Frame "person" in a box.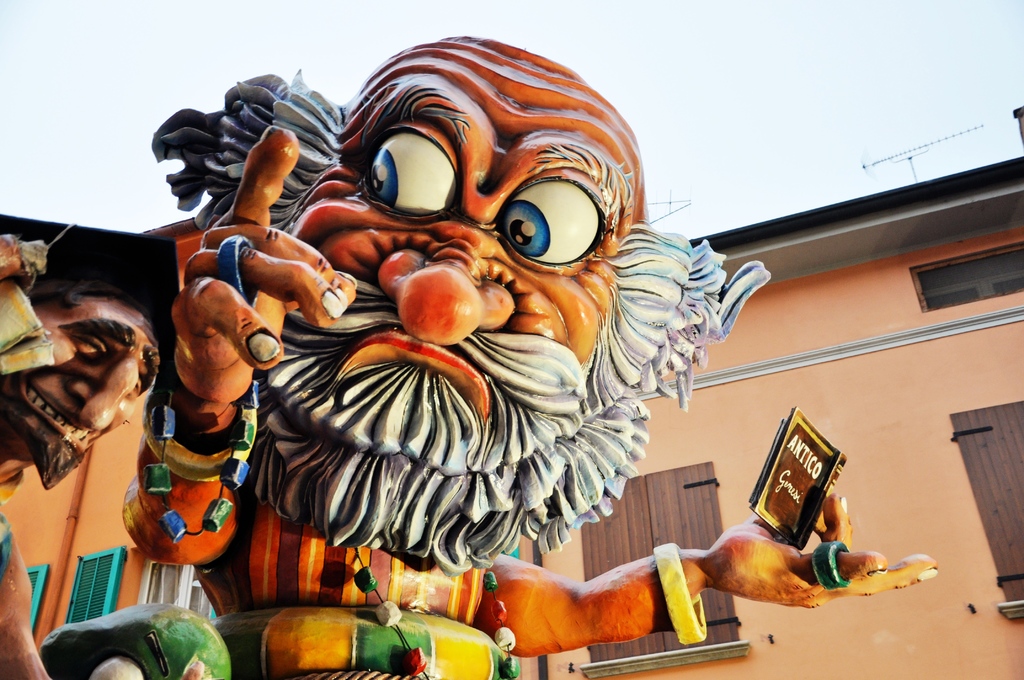
<region>0, 208, 170, 679</region>.
